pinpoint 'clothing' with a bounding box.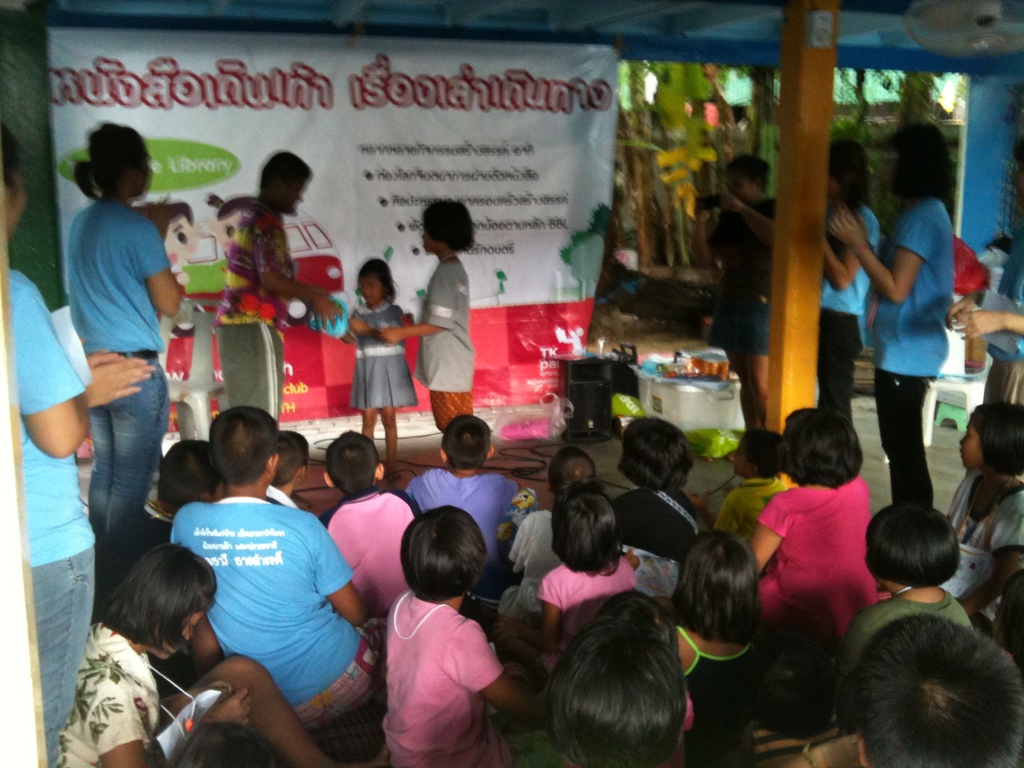
[x1=531, y1=547, x2=634, y2=677].
